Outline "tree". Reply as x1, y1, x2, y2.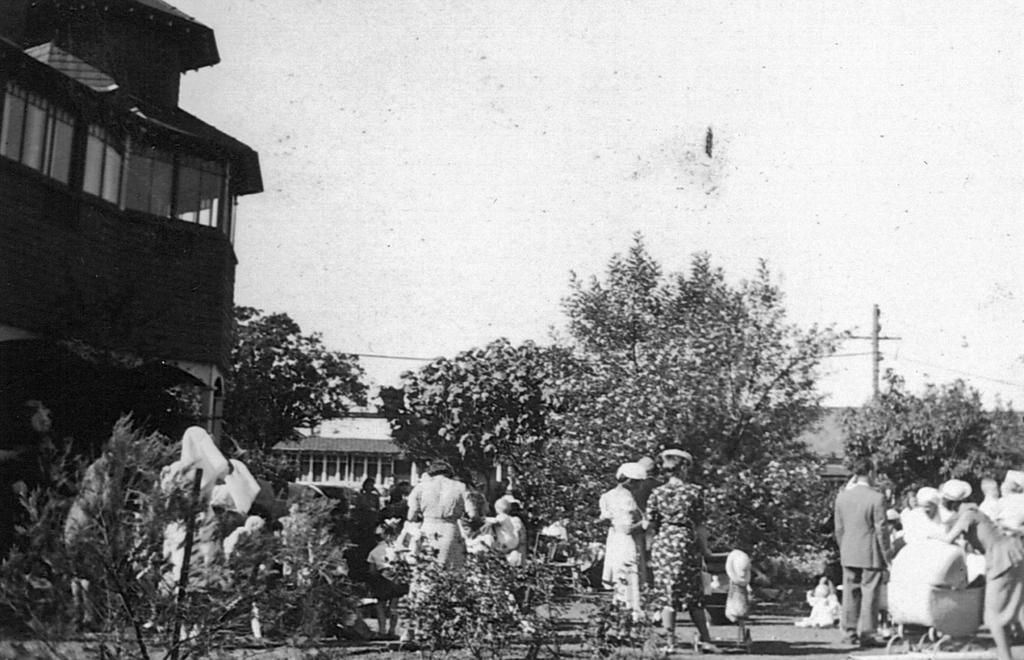
840, 366, 1023, 521.
